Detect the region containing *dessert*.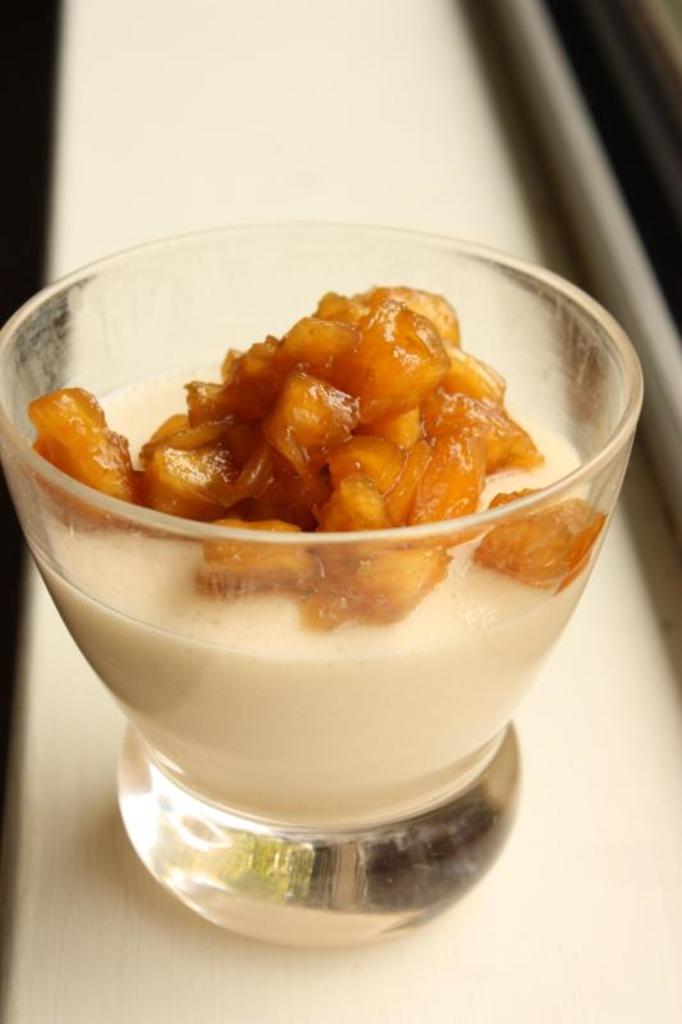
box(163, 379, 226, 489).
